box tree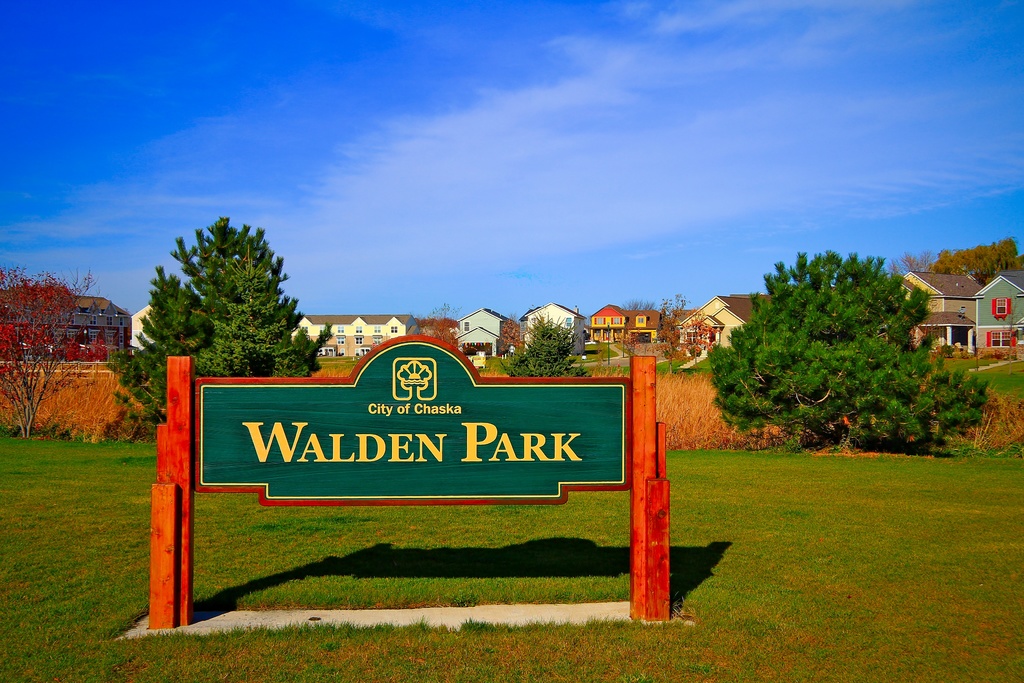
select_region(409, 302, 461, 342)
